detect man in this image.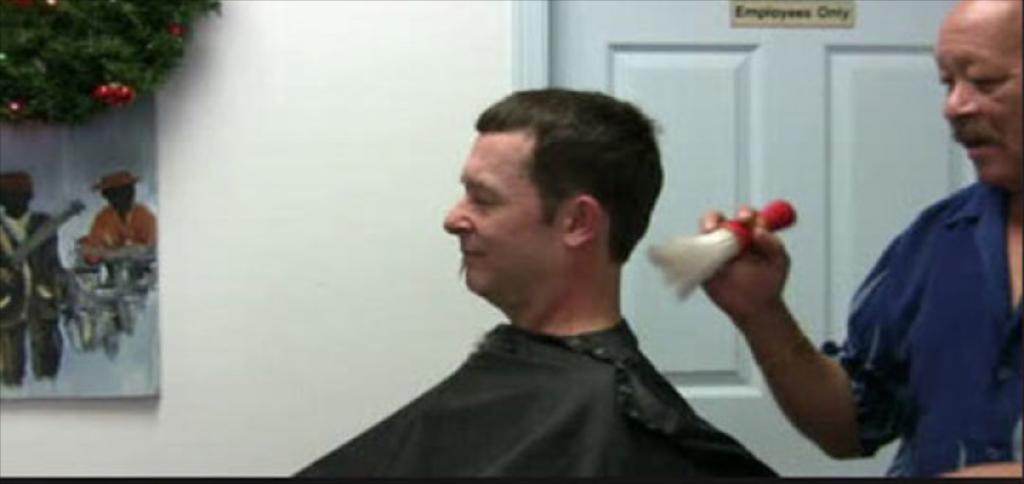
Detection: <region>306, 87, 804, 473</region>.
